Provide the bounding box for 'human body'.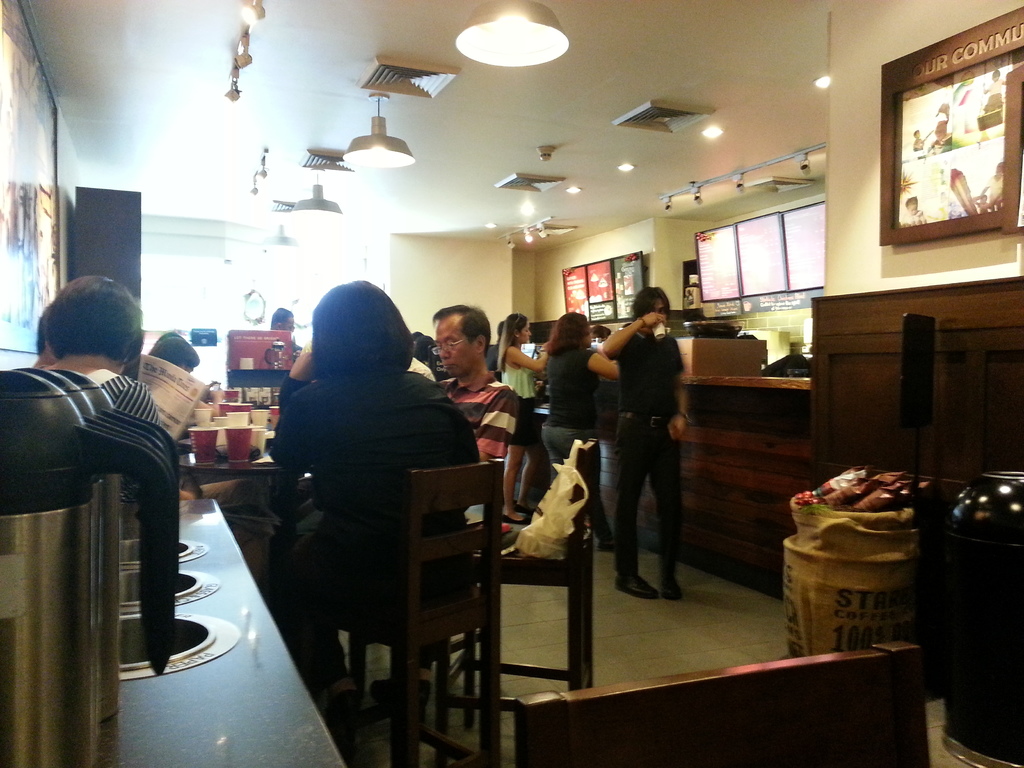
{"x1": 244, "y1": 277, "x2": 477, "y2": 705}.
